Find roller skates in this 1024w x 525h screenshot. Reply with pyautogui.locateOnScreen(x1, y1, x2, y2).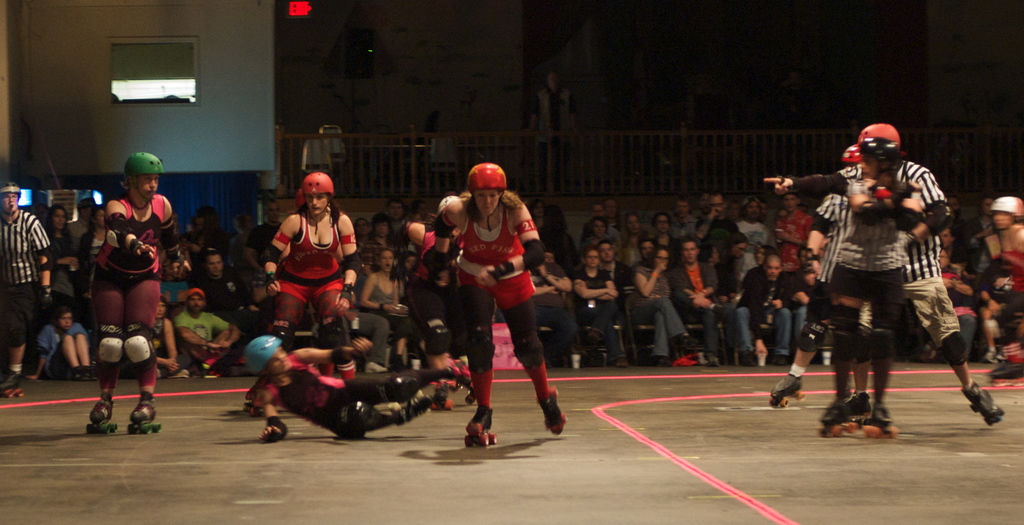
pyautogui.locateOnScreen(535, 386, 567, 436).
